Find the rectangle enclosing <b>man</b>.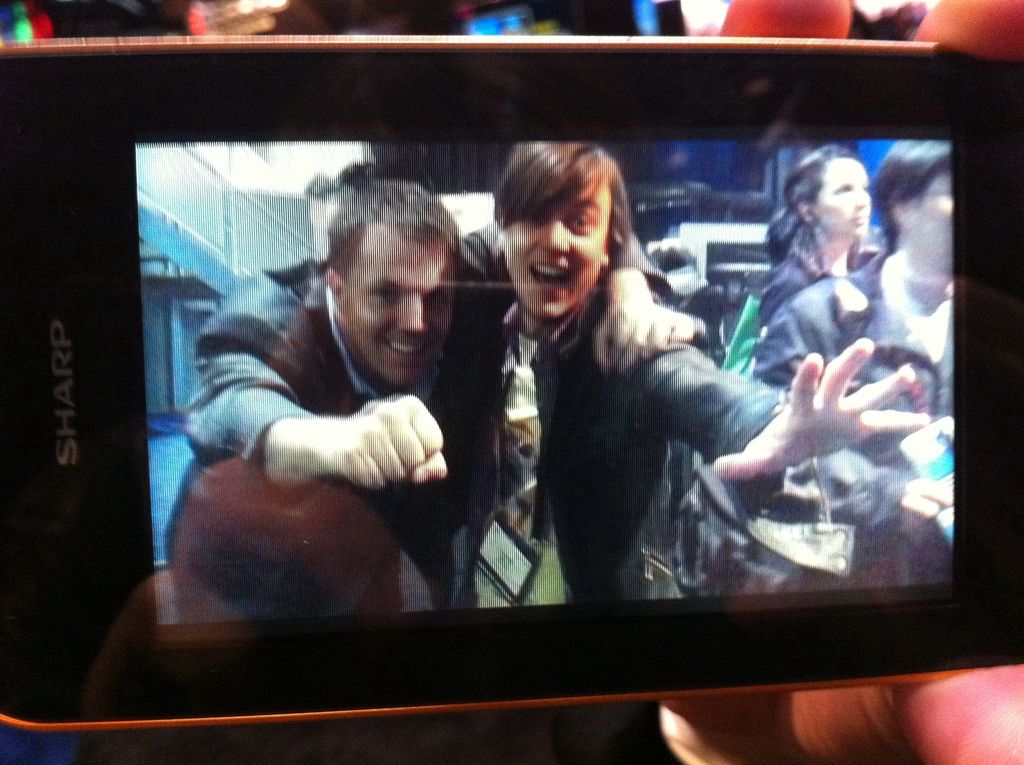
detection(437, 136, 934, 608).
